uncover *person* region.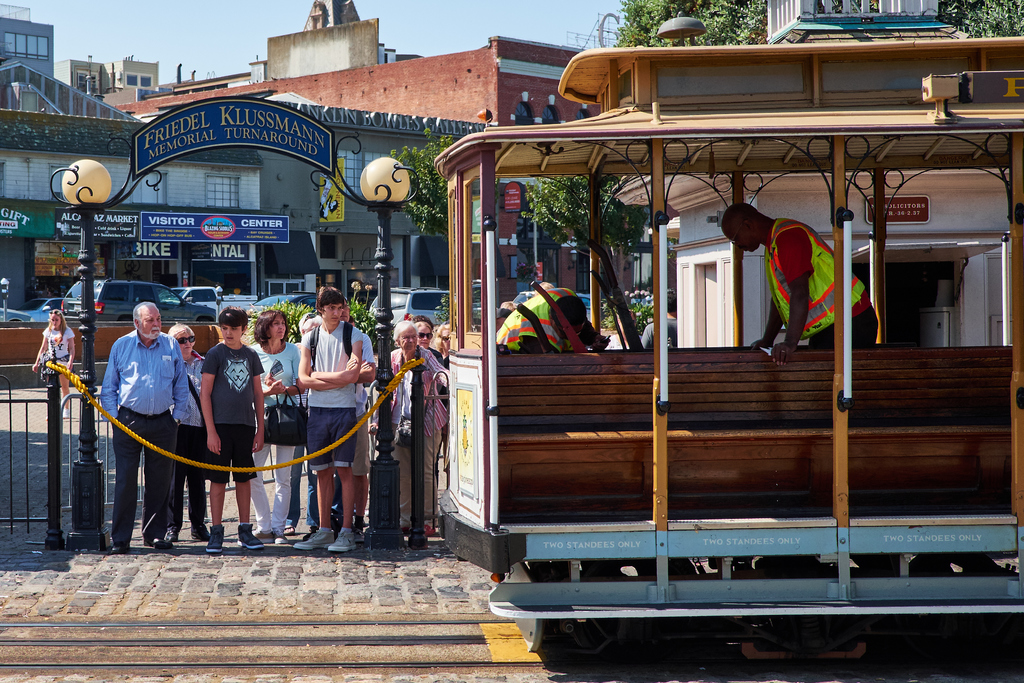
Uncovered: <box>294,281,363,555</box>.
